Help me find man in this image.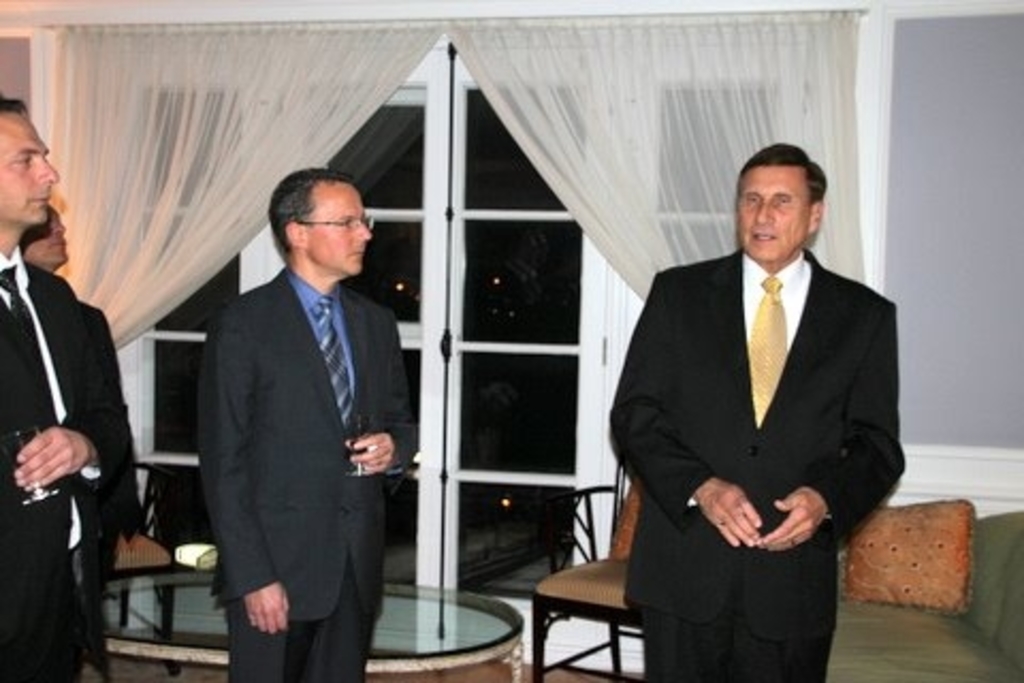
Found it: l=21, t=201, r=141, b=583.
